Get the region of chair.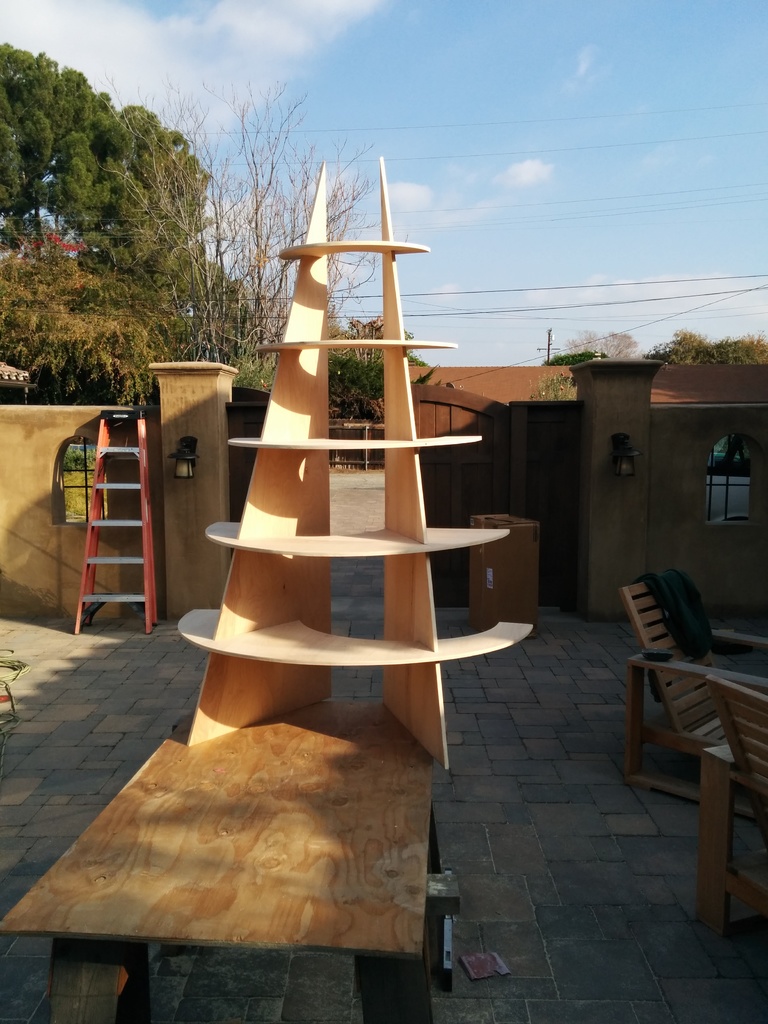
[x1=624, y1=560, x2=759, y2=849].
